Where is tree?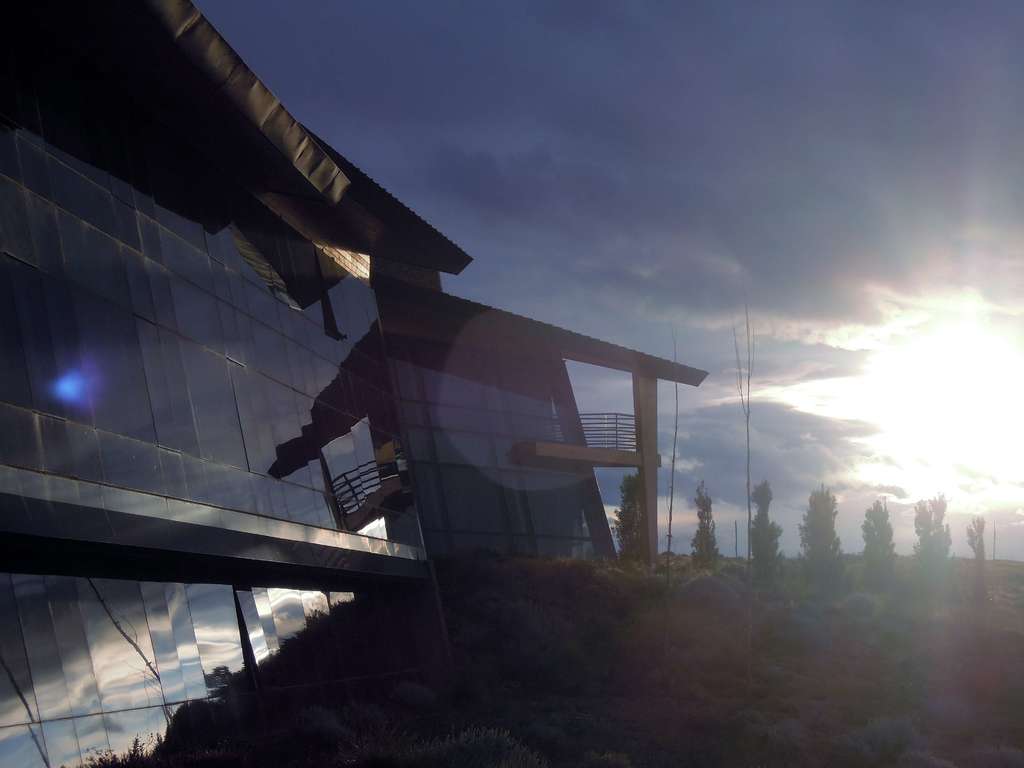
[794, 483, 842, 586].
